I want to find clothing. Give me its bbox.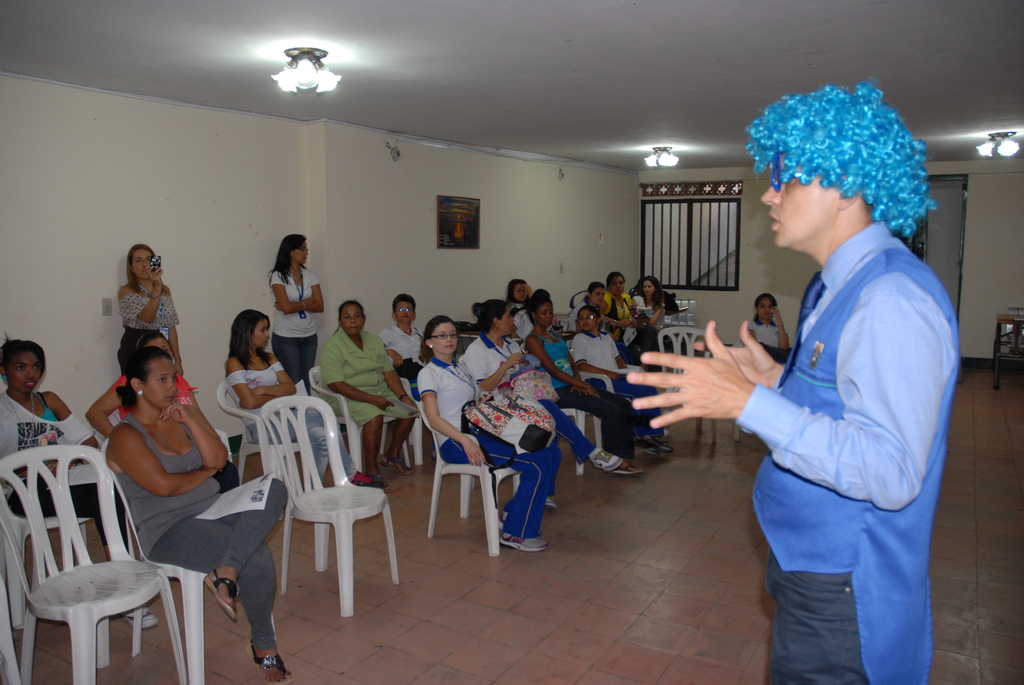
<bbox>221, 358, 356, 485</bbox>.
